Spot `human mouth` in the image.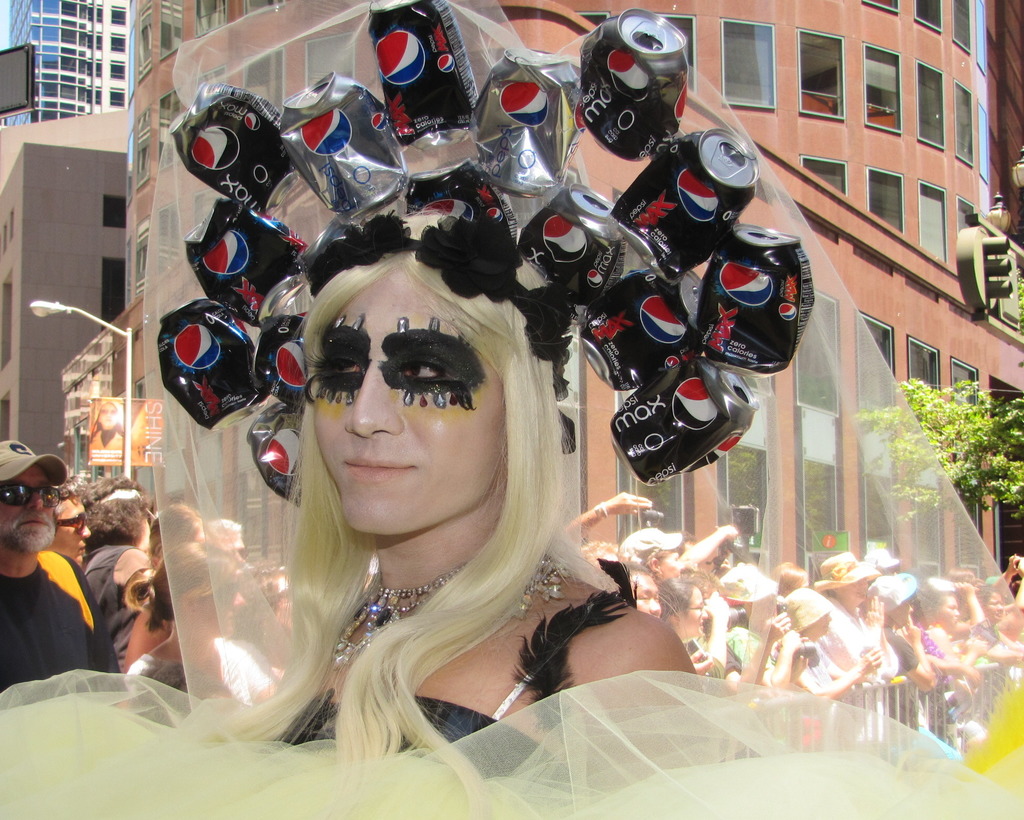
`human mouth` found at region(343, 455, 415, 478).
